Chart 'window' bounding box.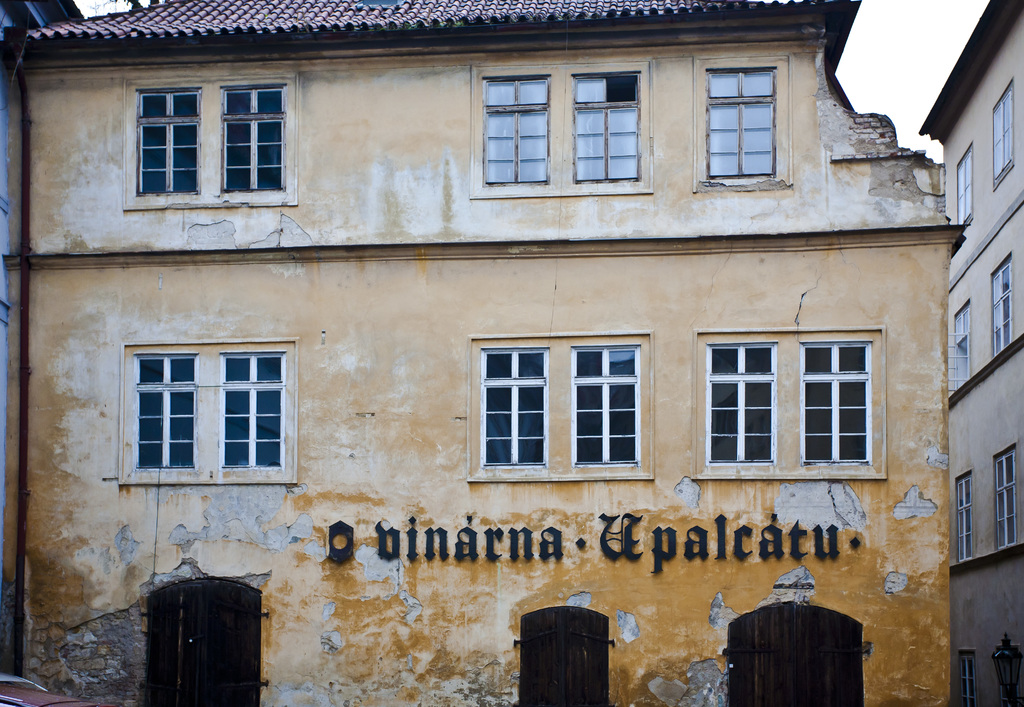
Charted: region(945, 297, 975, 390).
